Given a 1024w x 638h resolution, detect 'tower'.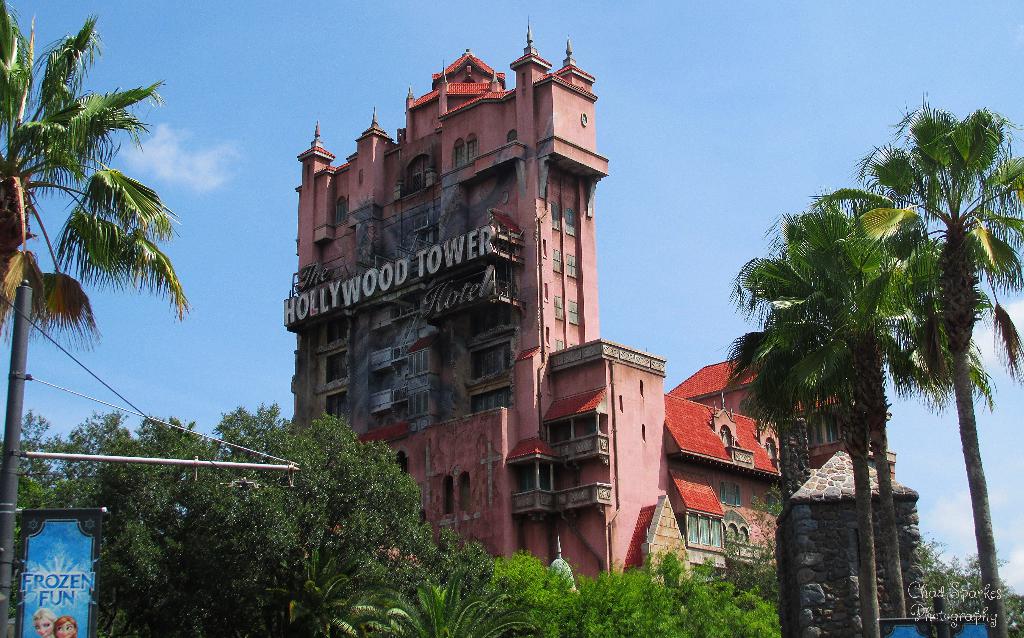
BBox(295, 42, 669, 573).
